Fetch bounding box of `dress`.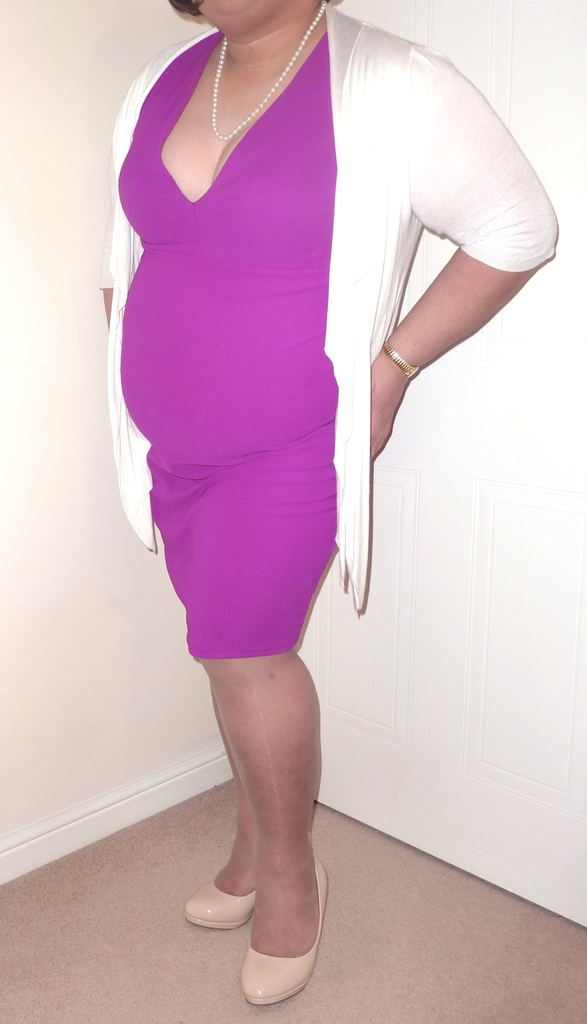
Bbox: crop(117, 33, 336, 657).
